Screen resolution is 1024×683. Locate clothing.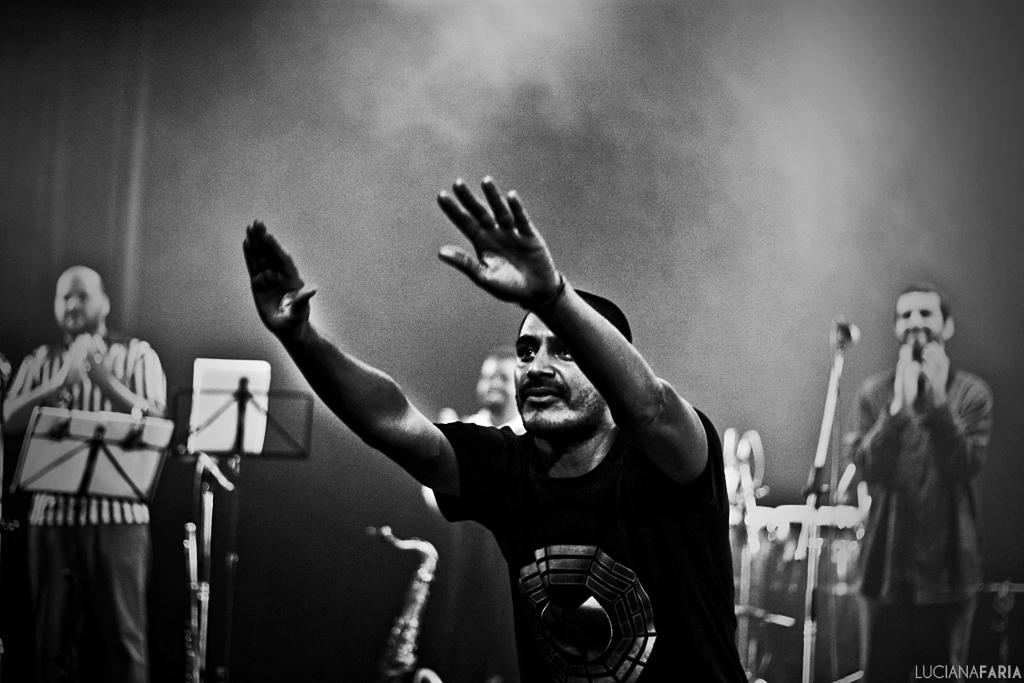
{"left": 8, "top": 329, "right": 146, "bottom": 682}.
